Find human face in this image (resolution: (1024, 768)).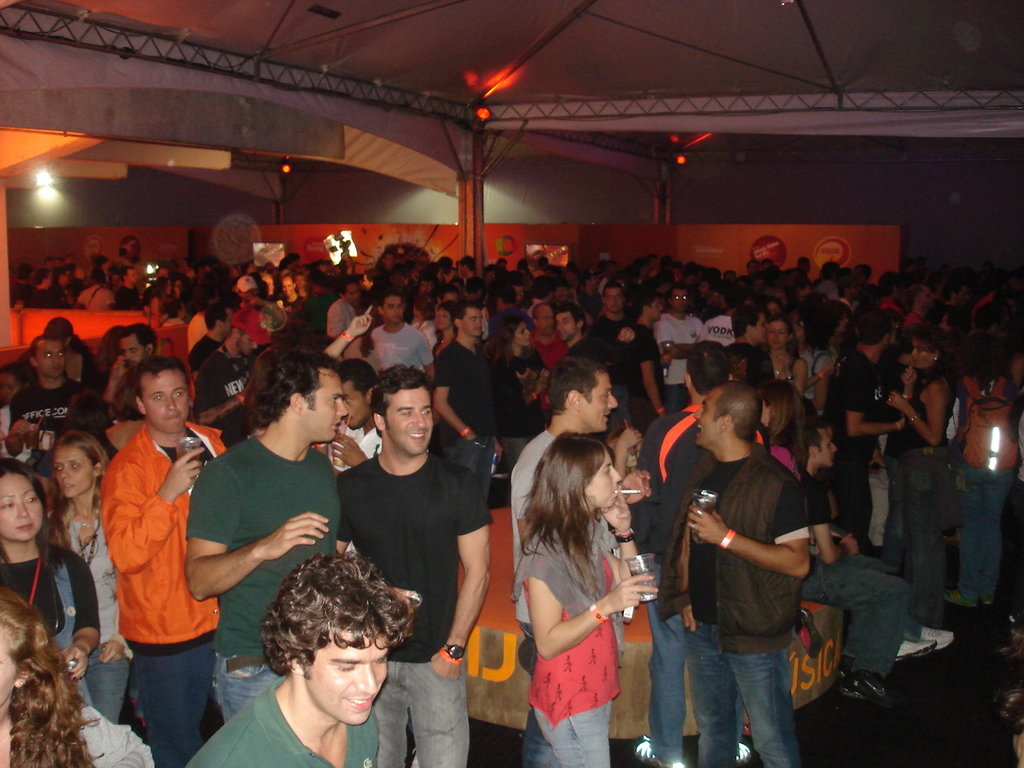
(left=389, top=385, right=429, bottom=455).
